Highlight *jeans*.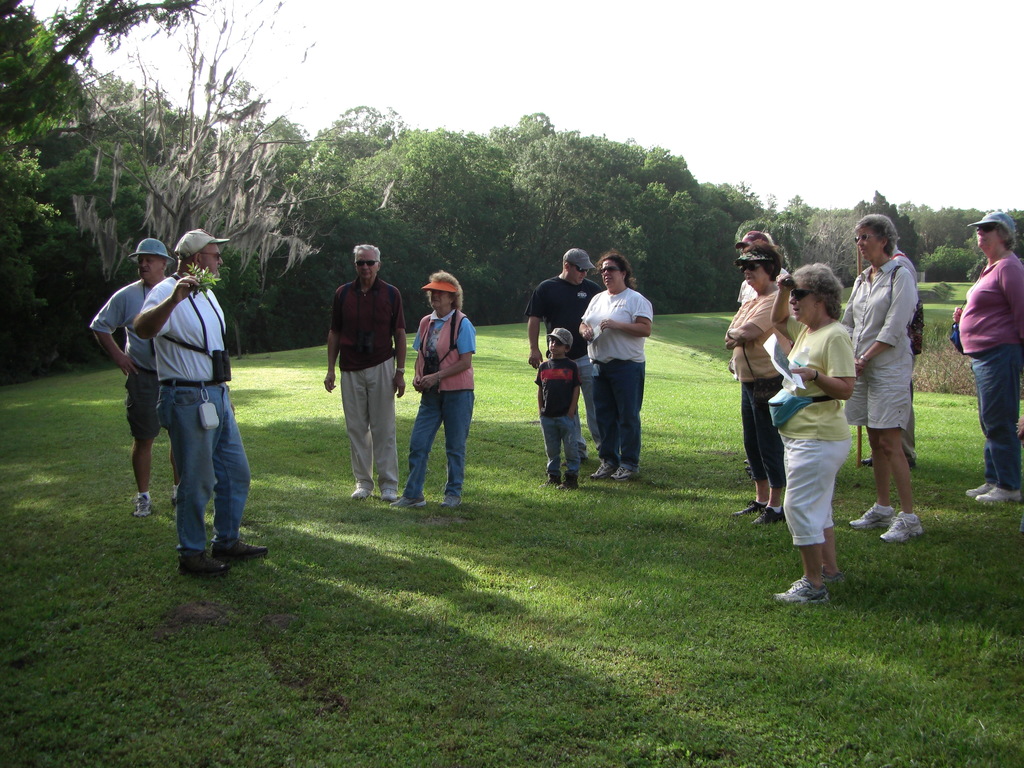
Highlighted region: select_region(540, 415, 580, 476).
